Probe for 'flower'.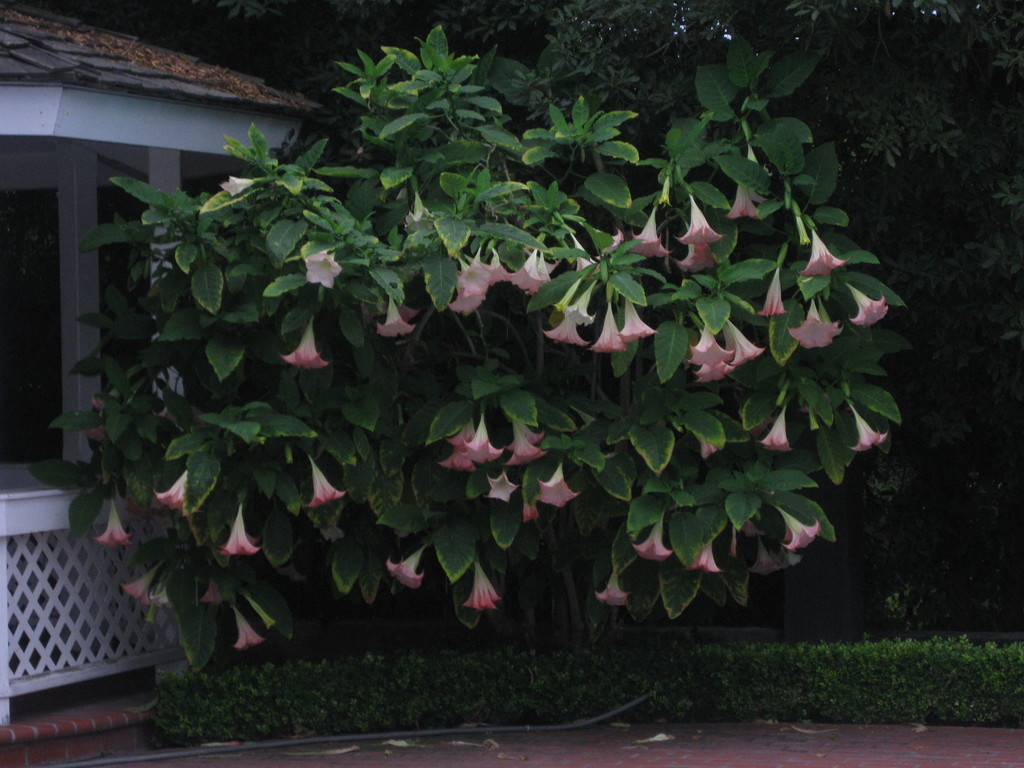
Probe result: left=509, top=246, right=546, bottom=298.
